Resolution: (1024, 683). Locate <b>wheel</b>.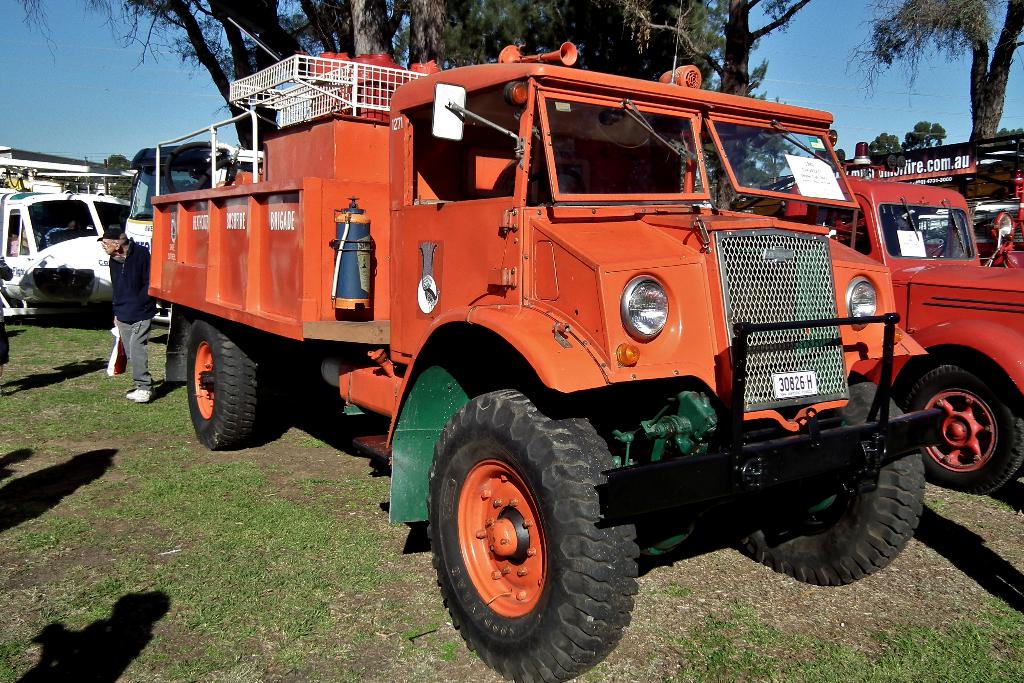
bbox=(185, 313, 260, 447).
